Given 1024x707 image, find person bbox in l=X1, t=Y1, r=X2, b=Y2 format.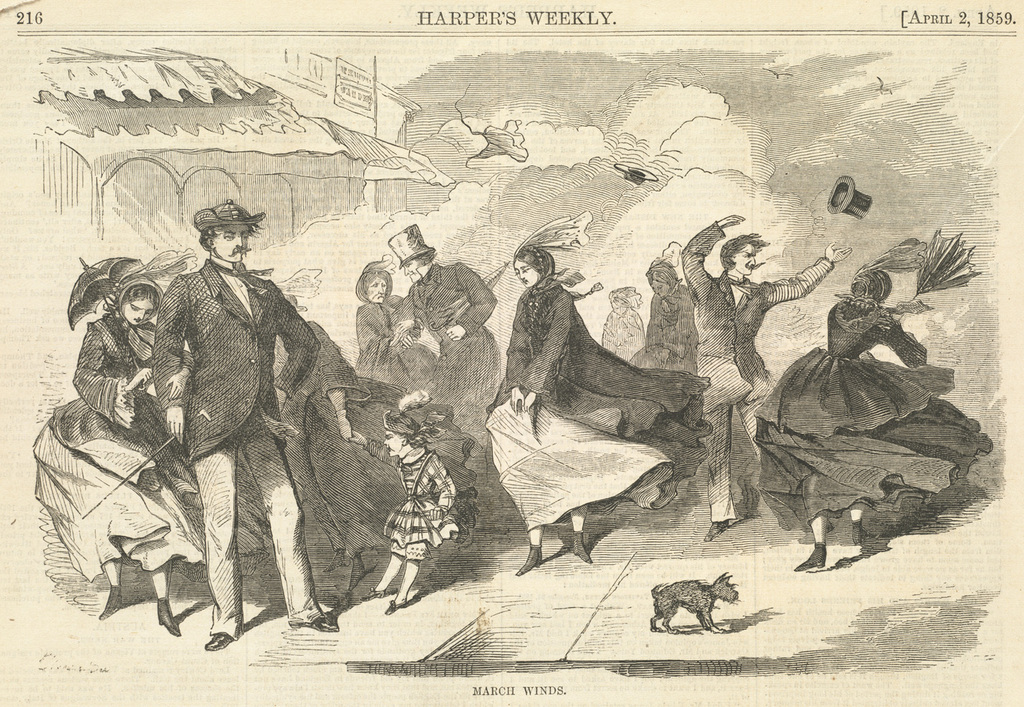
l=758, t=257, r=995, b=574.
